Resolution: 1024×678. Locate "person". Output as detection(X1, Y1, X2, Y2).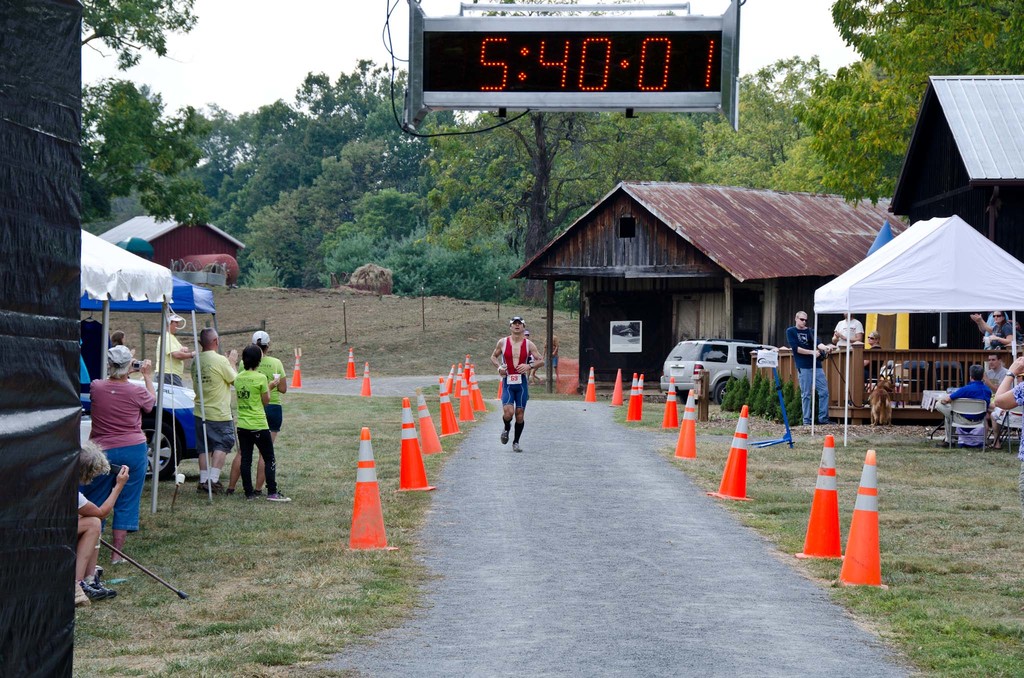
detection(243, 336, 295, 507).
